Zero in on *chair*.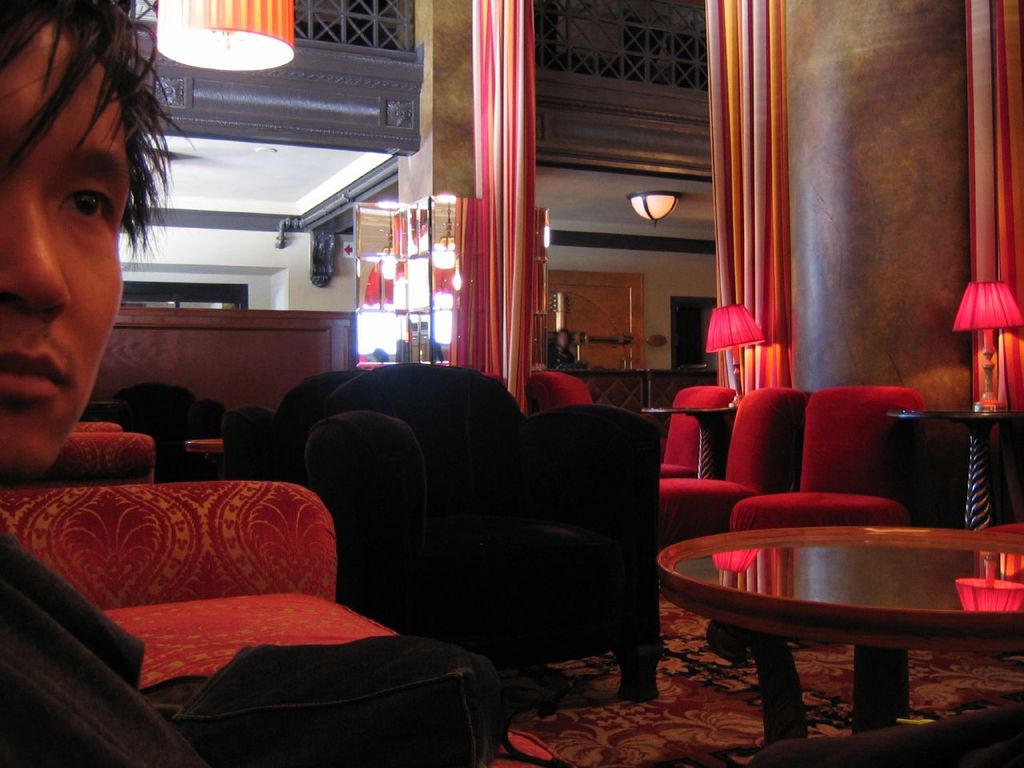
Zeroed in: [left=730, top=385, right=911, bottom=533].
